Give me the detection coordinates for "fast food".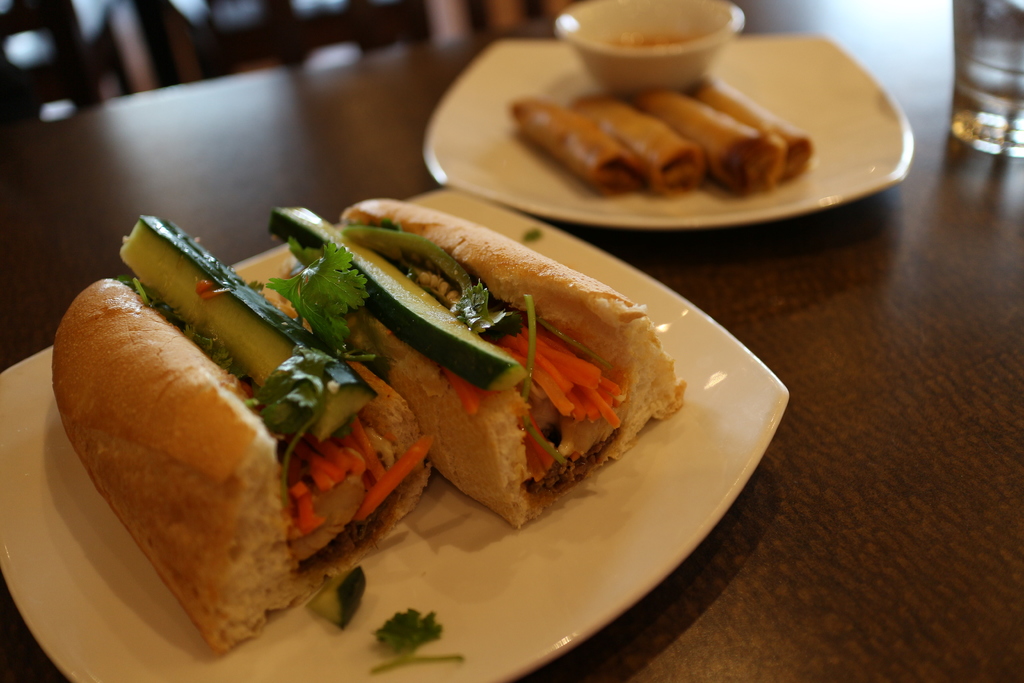
<bbox>38, 170, 643, 589</bbox>.
